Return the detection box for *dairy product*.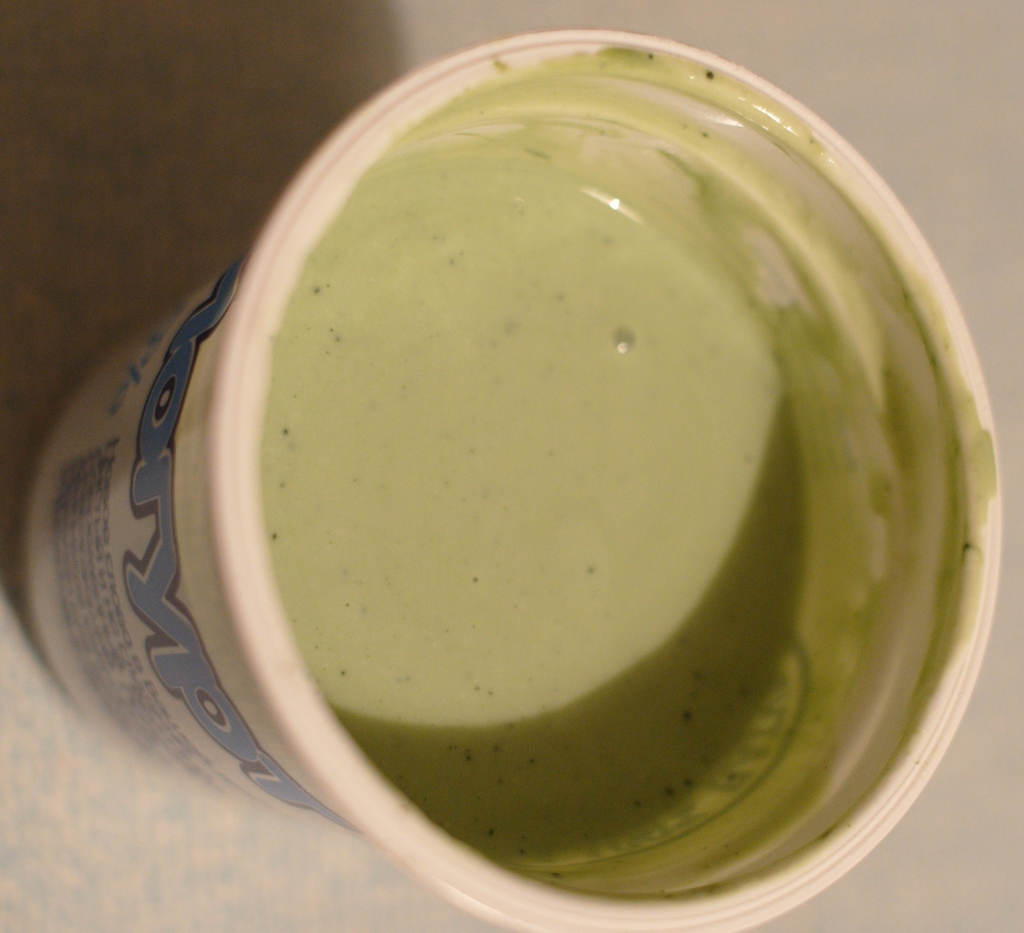
{"x1": 259, "y1": 41, "x2": 998, "y2": 907}.
